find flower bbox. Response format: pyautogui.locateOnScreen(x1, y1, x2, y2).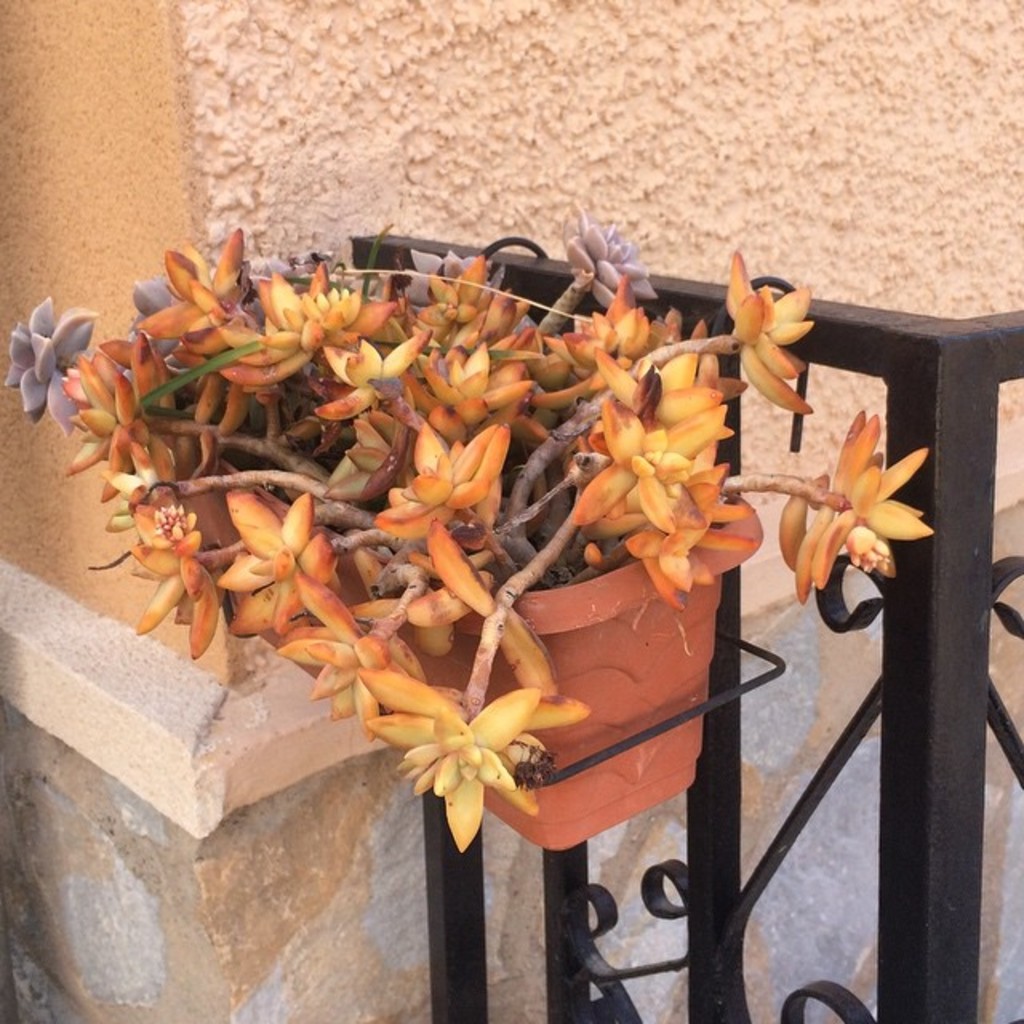
pyautogui.locateOnScreen(357, 688, 562, 840).
